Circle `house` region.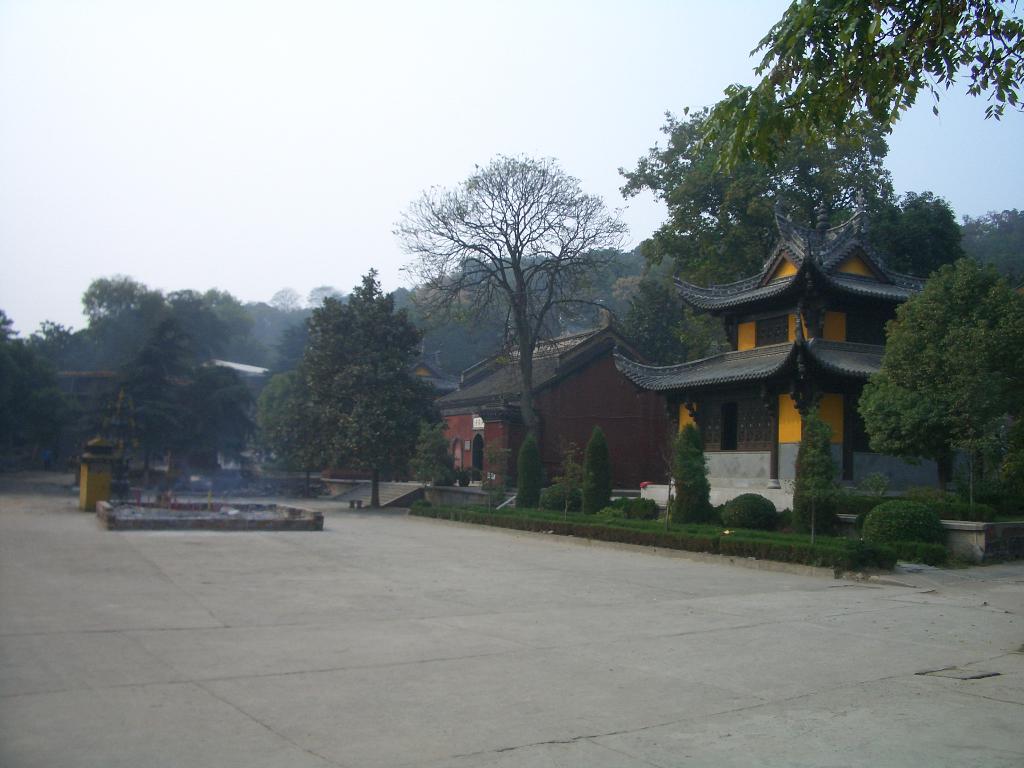
Region: BBox(438, 311, 678, 495).
